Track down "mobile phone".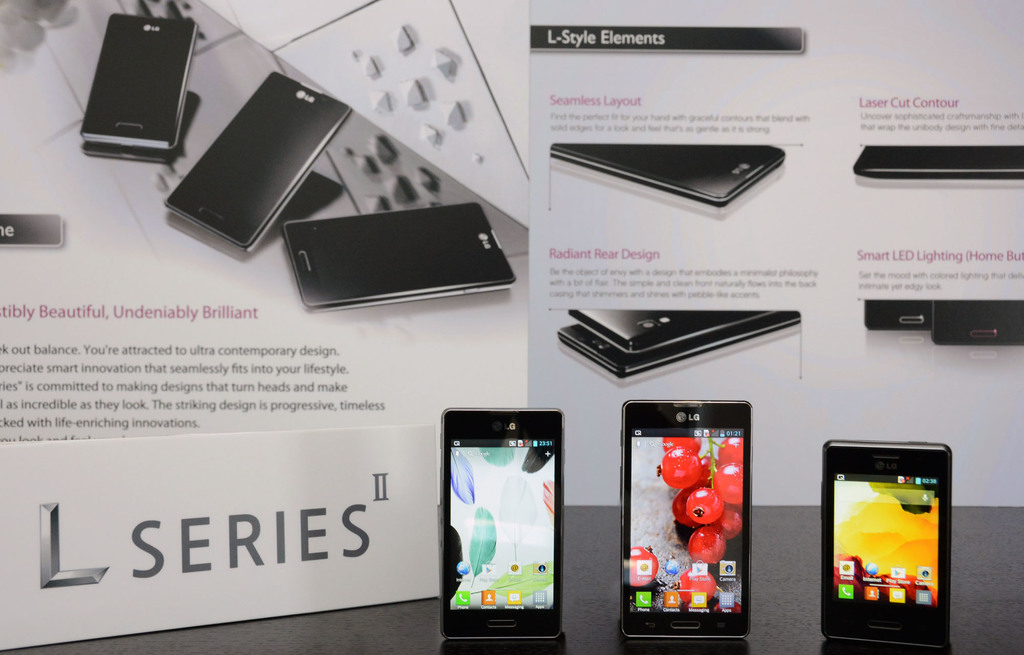
Tracked to pyautogui.locateOnScreen(557, 320, 802, 379).
